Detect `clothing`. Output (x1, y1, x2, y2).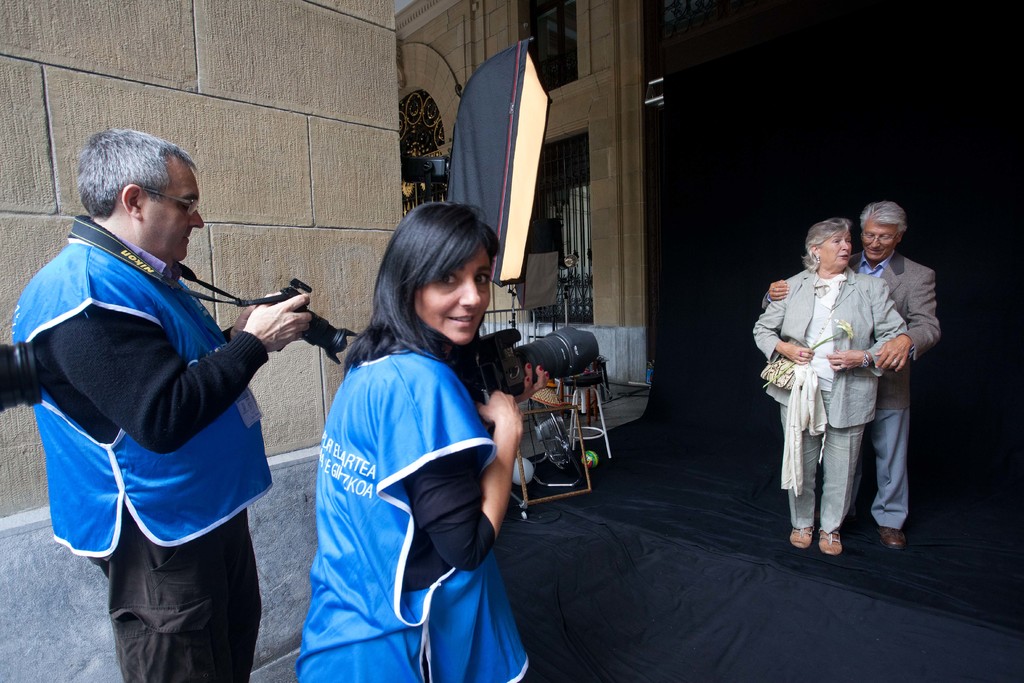
(776, 250, 940, 519).
